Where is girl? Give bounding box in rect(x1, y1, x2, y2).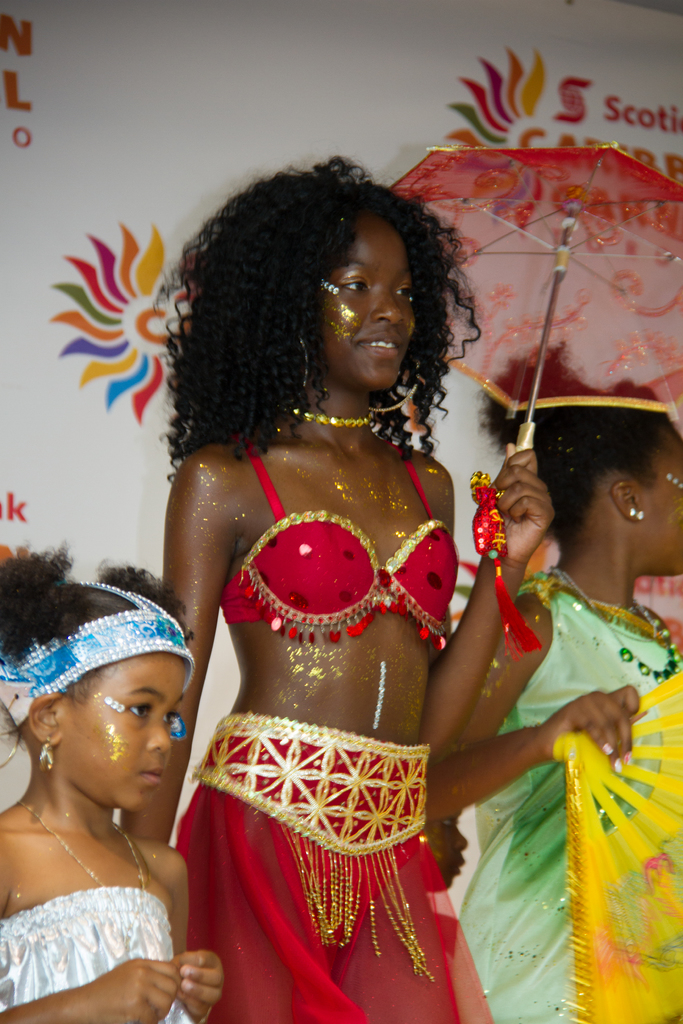
rect(120, 149, 554, 1023).
